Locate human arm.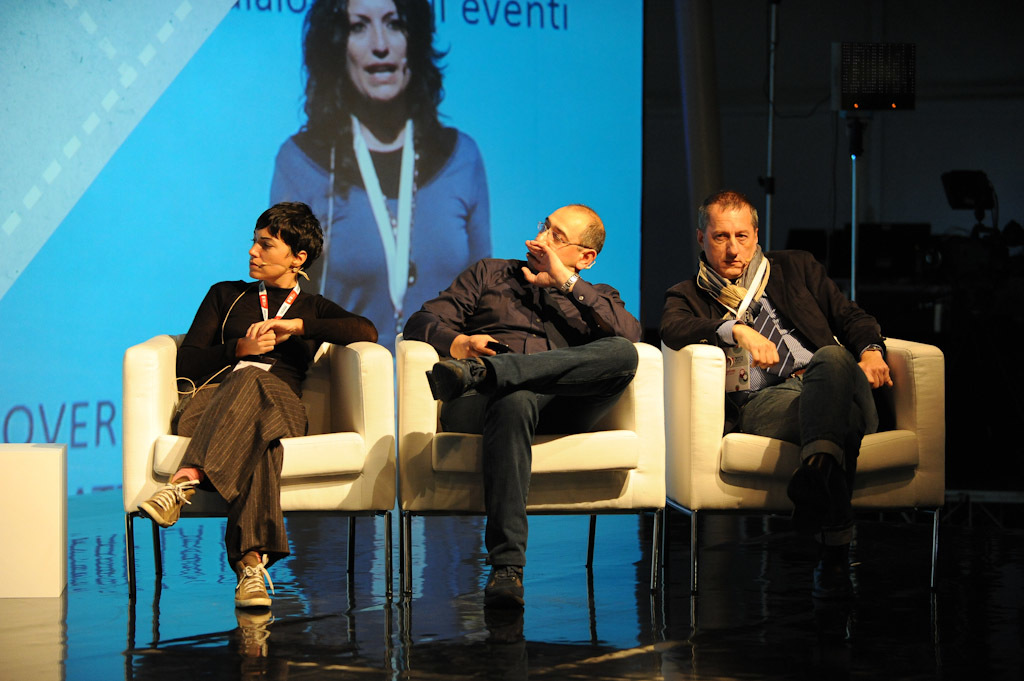
Bounding box: locate(660, 285, 781, 363).
